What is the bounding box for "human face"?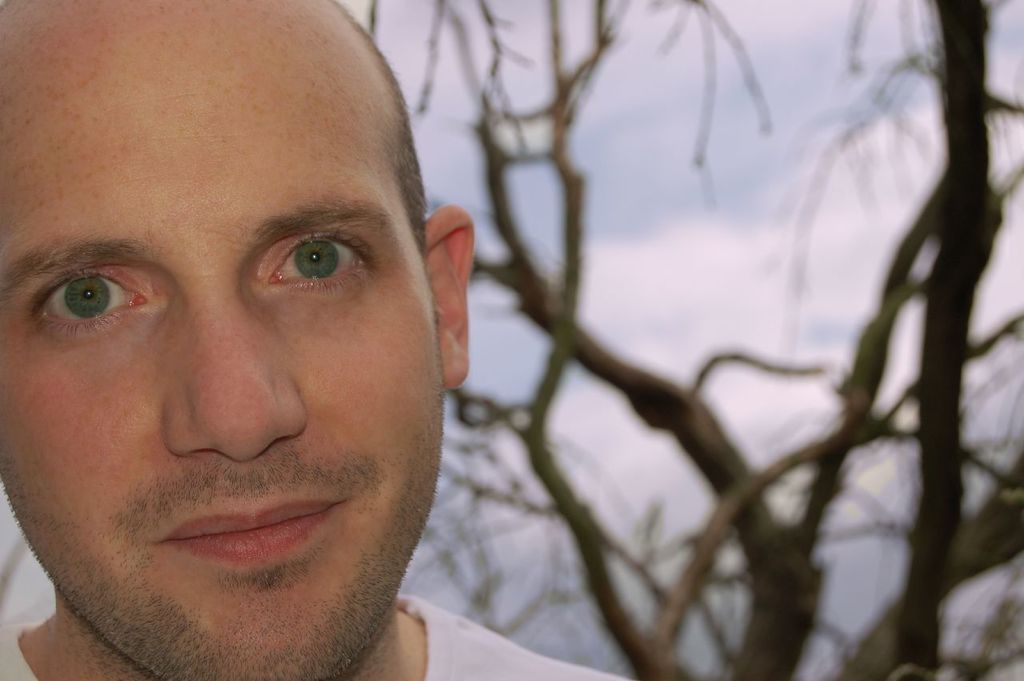
BBox(0, 0, 445, 680).
